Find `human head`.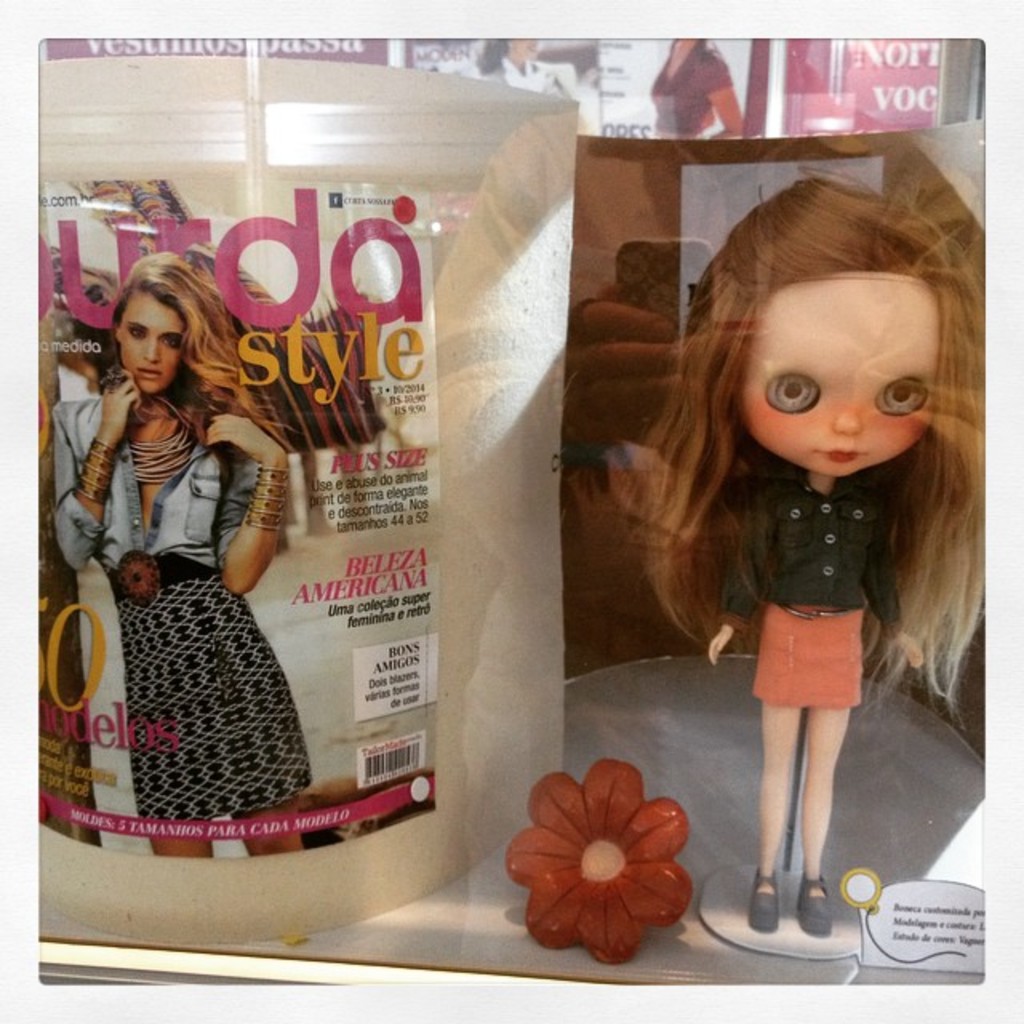
(112, 254, 230, 400).
